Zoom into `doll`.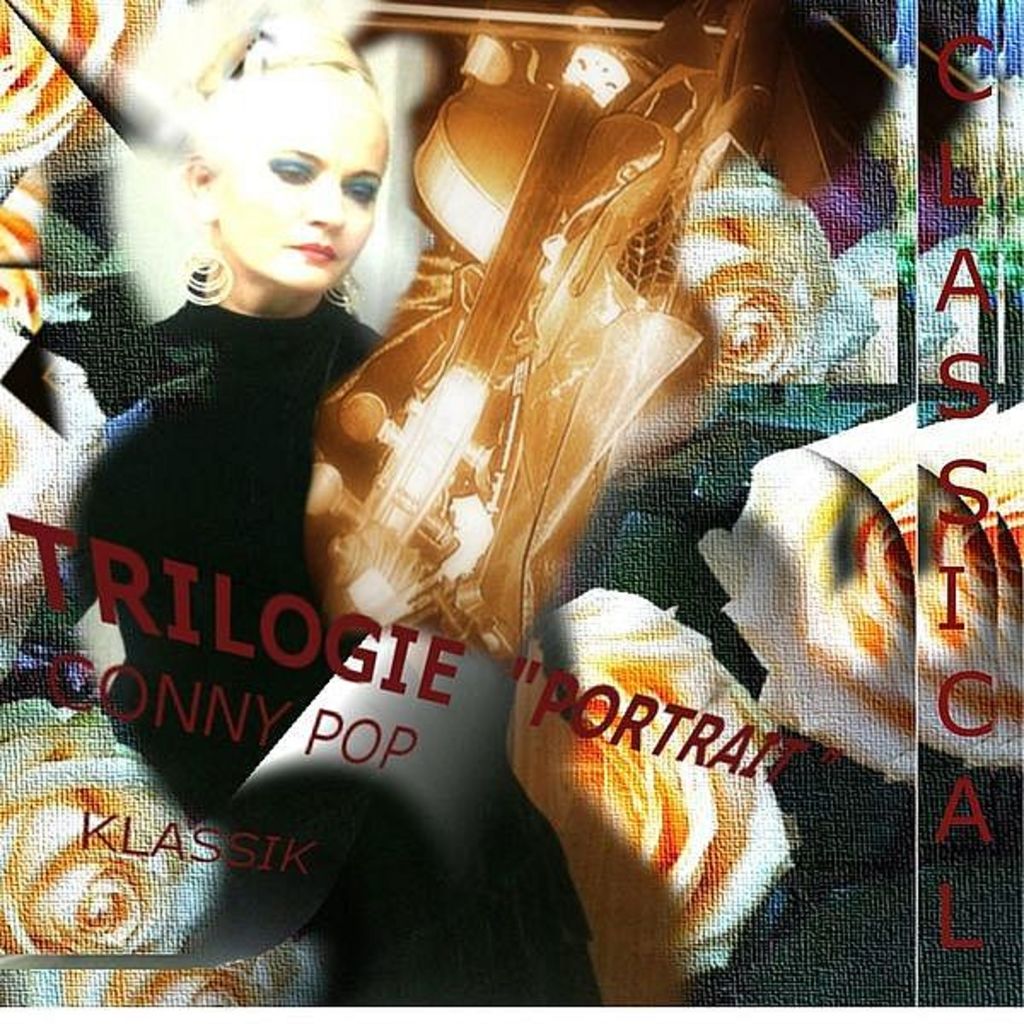
Zoom target: (left=7, top=5, right=384, bottom=814).
